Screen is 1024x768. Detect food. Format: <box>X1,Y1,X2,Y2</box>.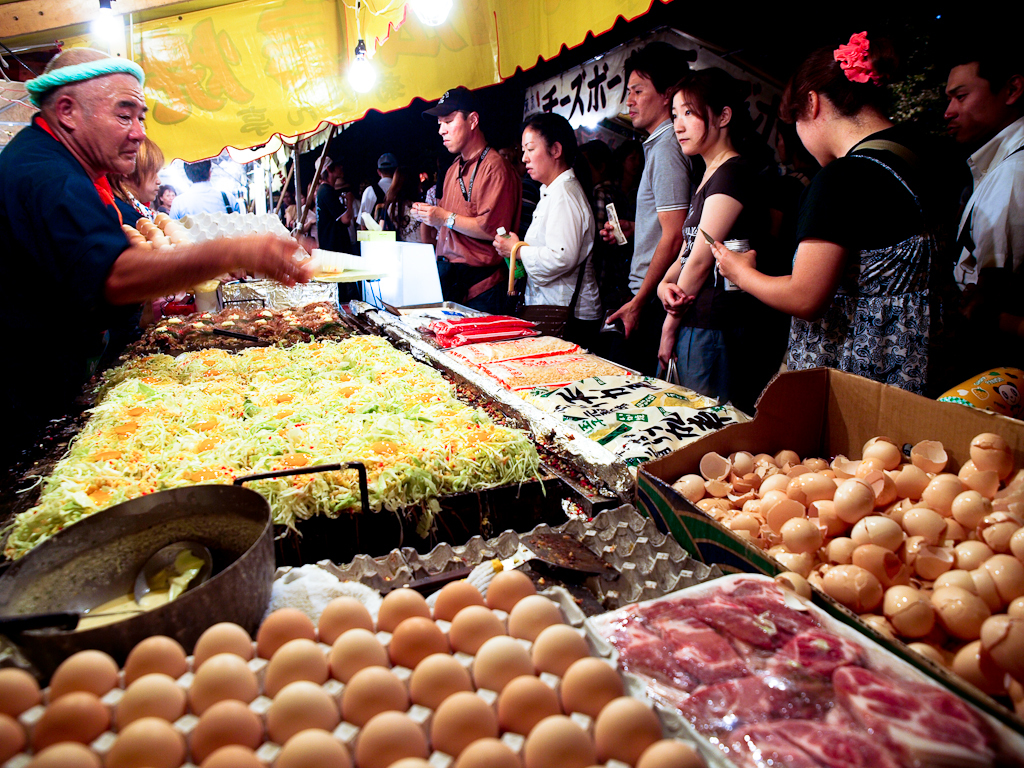
<box>0,329,545,566</box>.
